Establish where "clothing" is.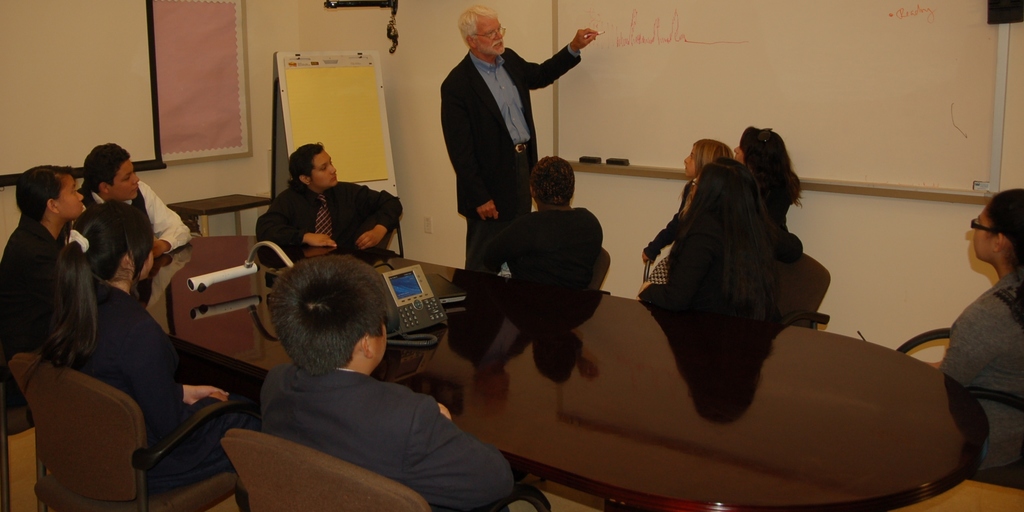
Established at [436, 48, 585, 268].
